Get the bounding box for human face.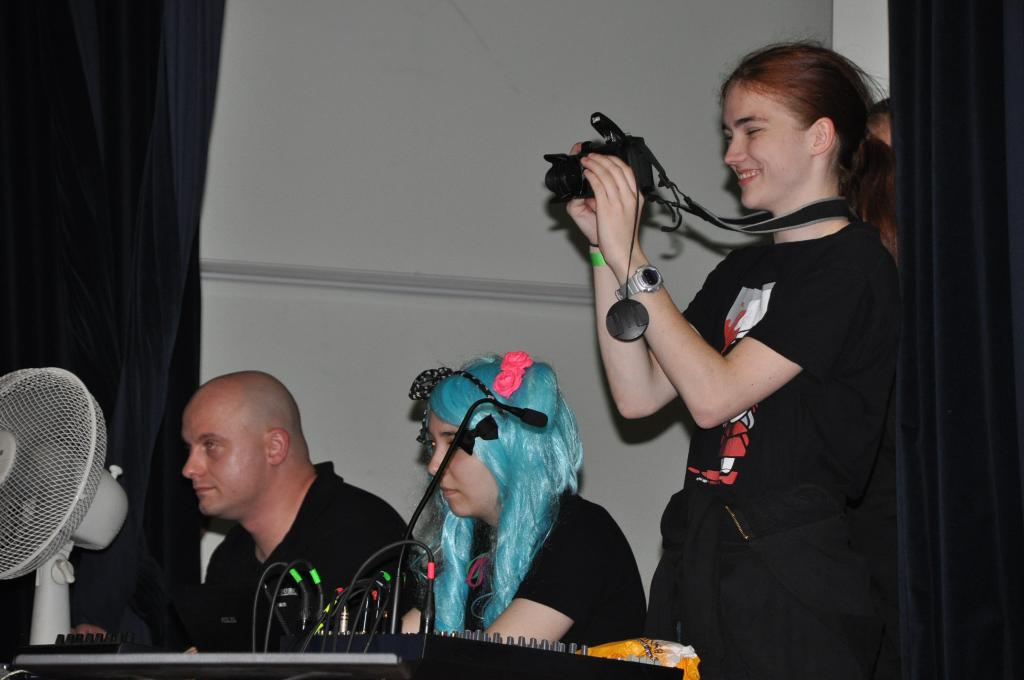
l=428, t=412, r=491, b=515.
